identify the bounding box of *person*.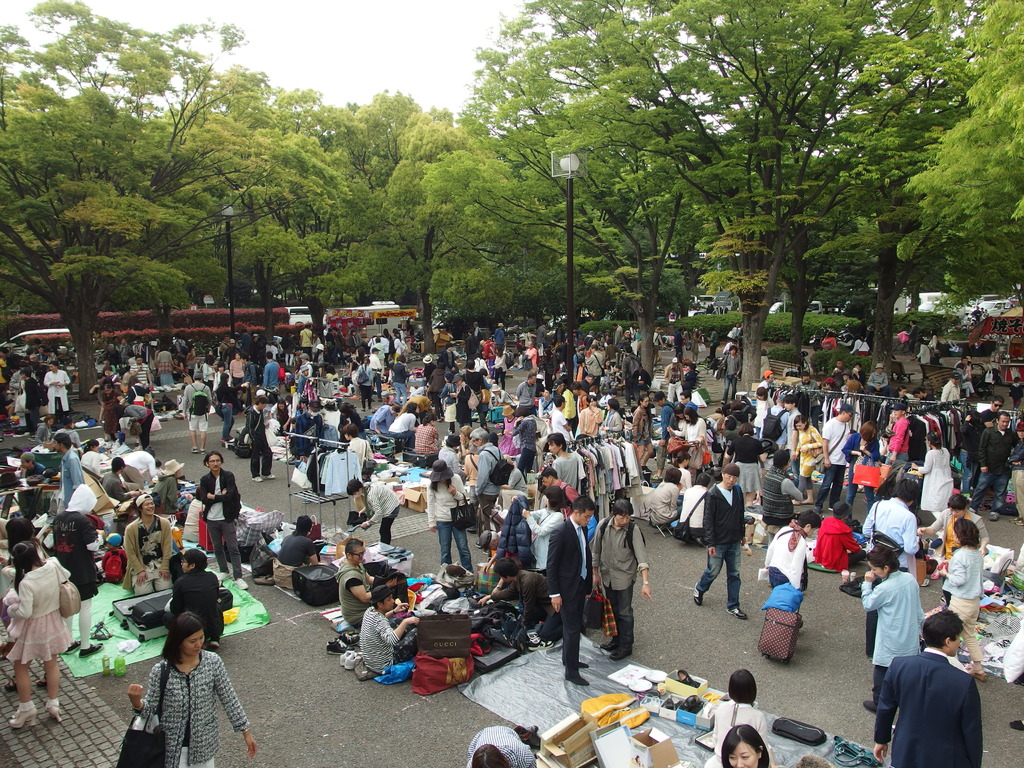
x1=373, y1=388, x2=401, y2=438.
